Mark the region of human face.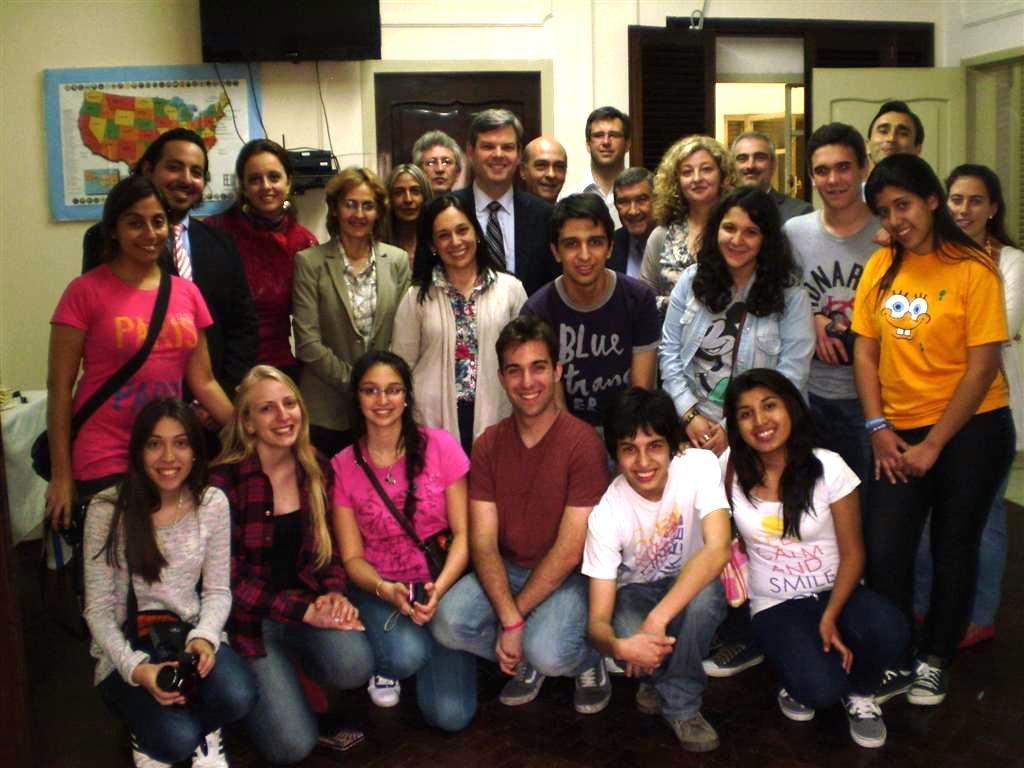
Region: bbox(811, 143, 862, 209).
